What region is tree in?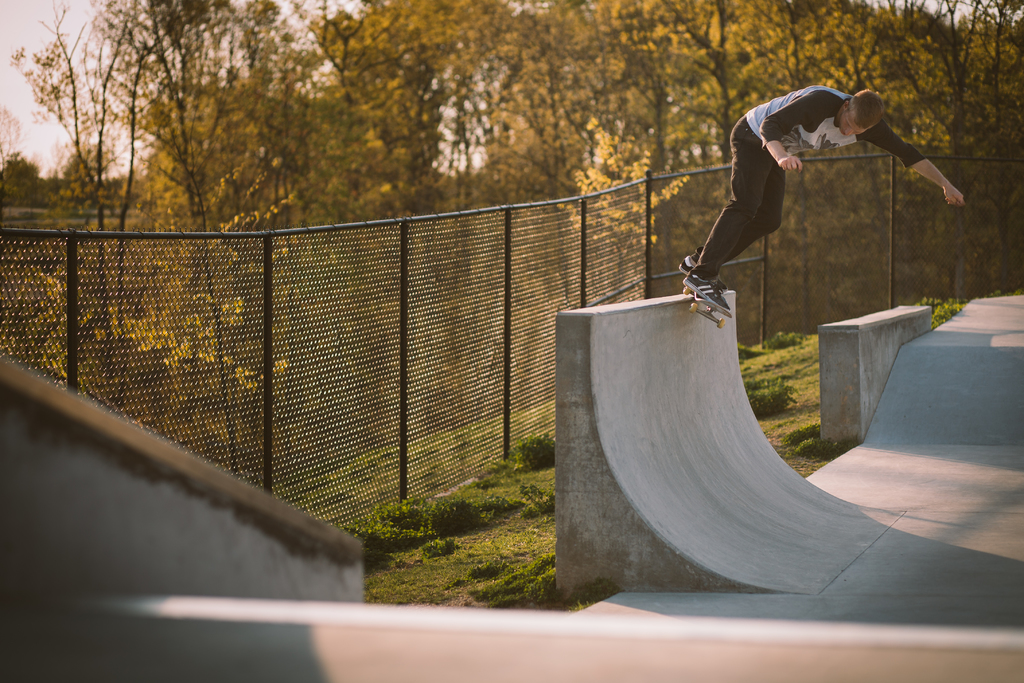
{"left": 8, "top": 0, "right": 164, "bottom": 409}.
